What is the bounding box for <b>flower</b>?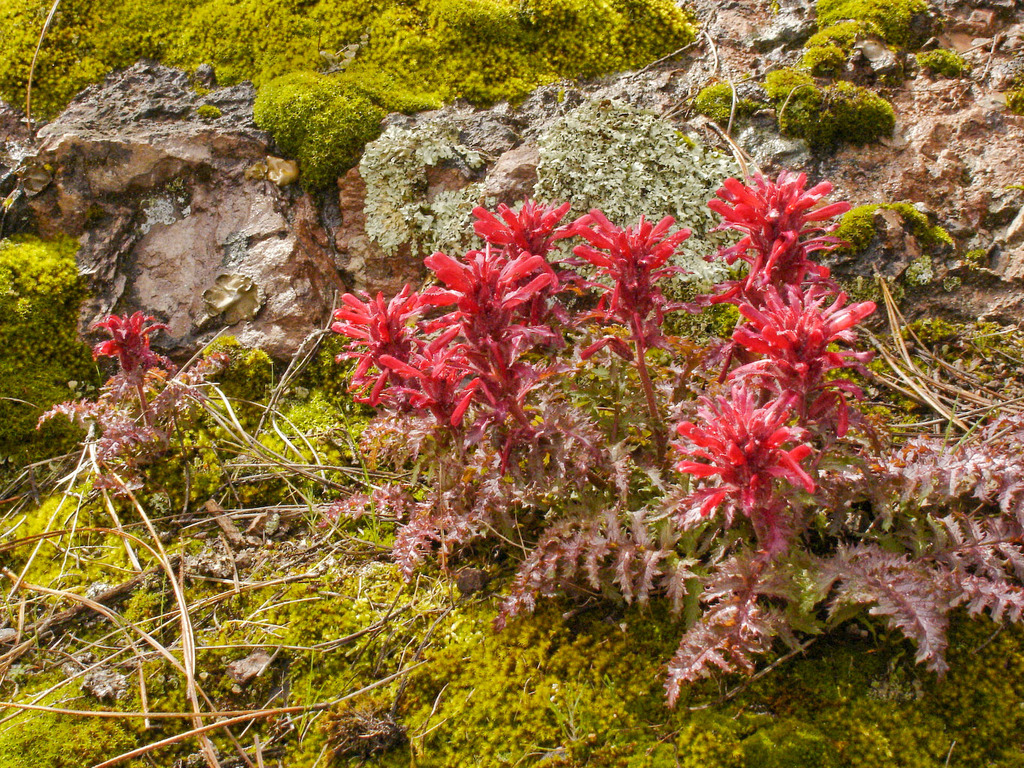
727 286 880 385.
